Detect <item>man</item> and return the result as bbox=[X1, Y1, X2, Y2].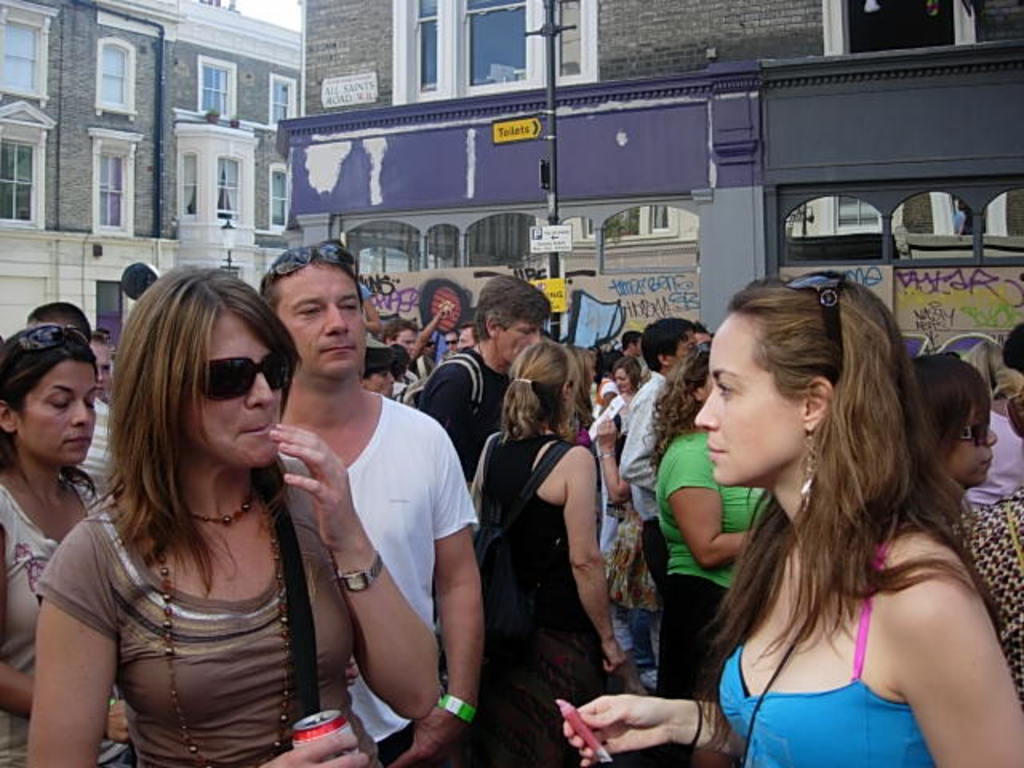
bbox=[91, 336, 112, 403].
